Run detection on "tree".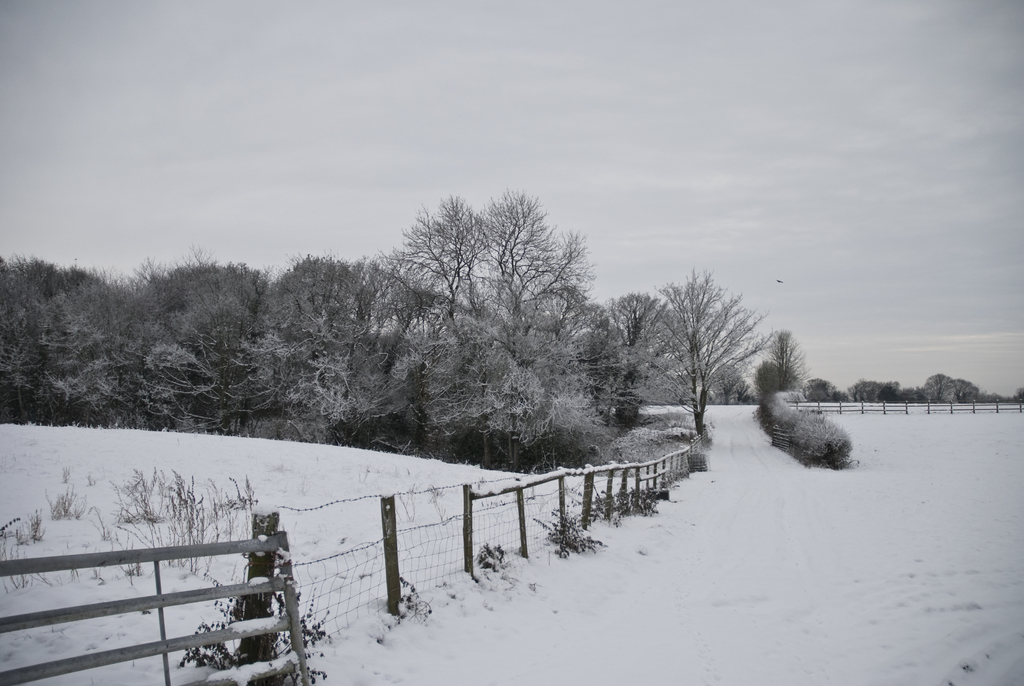
Result: 37:261:137:399.
